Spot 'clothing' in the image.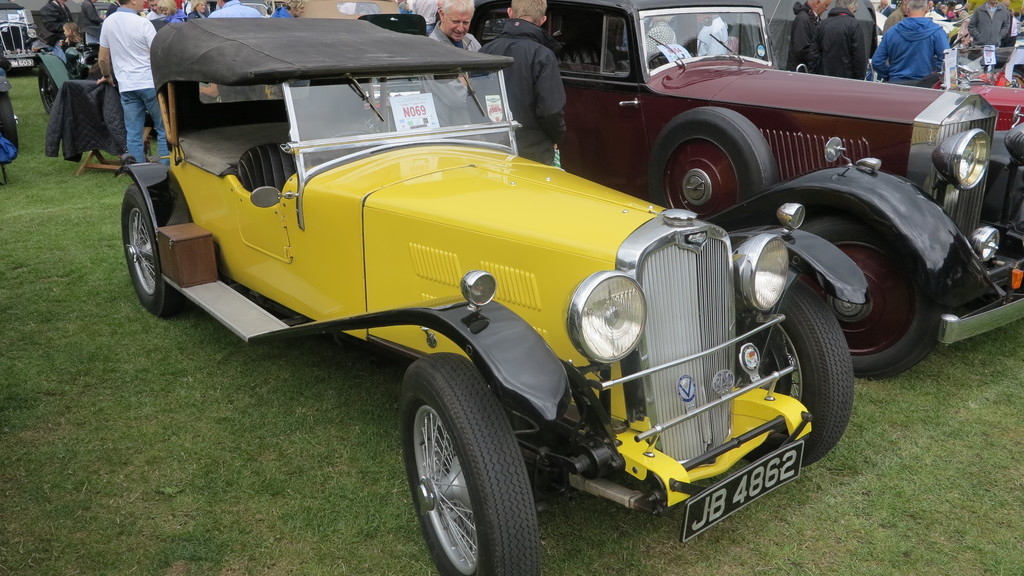
'clothing' found at <region>209, 0, 259, 19</region>.
